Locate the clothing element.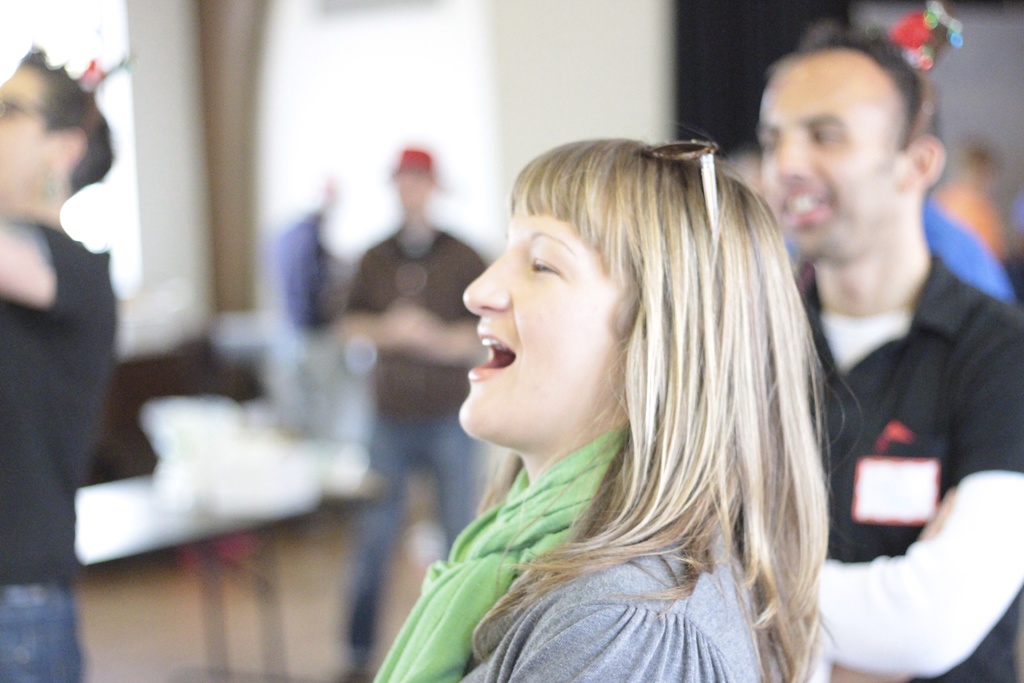
Element bbox: bbox(812, 246, 1023, 682).
